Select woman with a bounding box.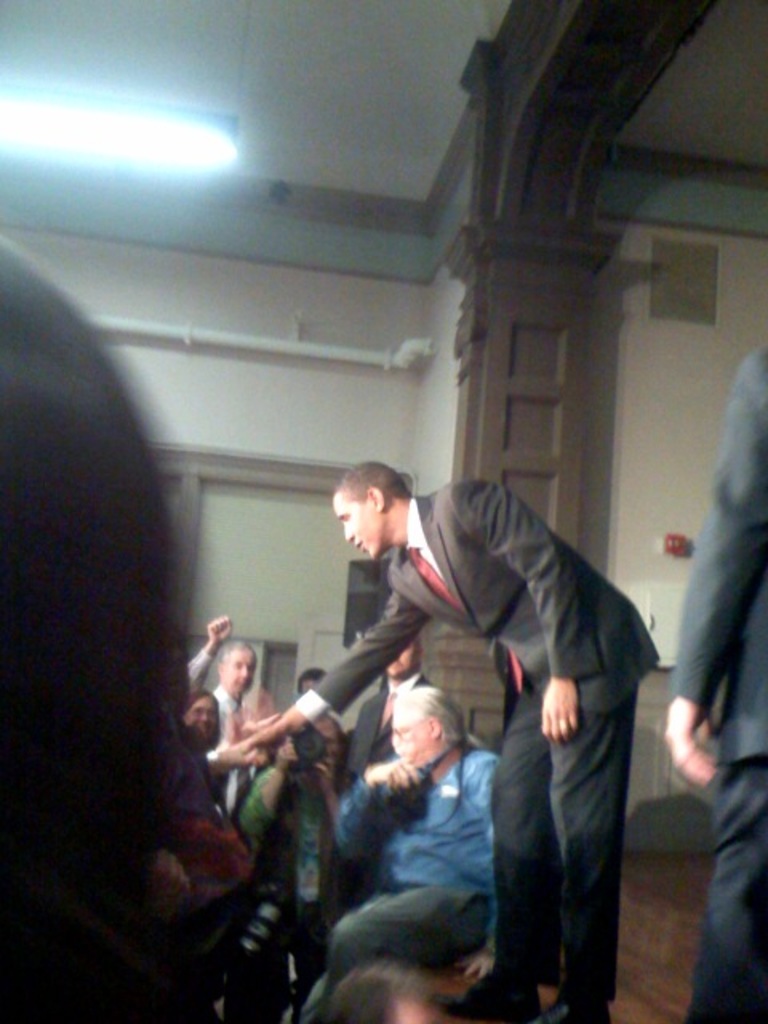
box(328, 466, 616, 1006).
